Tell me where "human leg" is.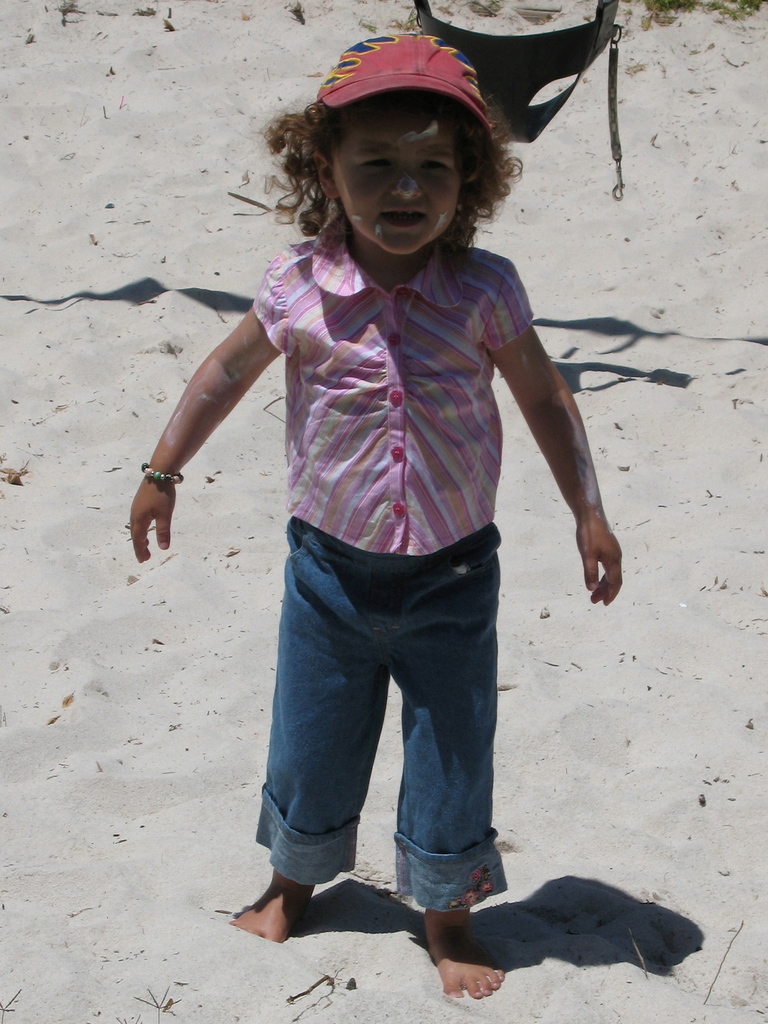
"human leg" is at (left=388, top=538, right=516, bottom=1004).
